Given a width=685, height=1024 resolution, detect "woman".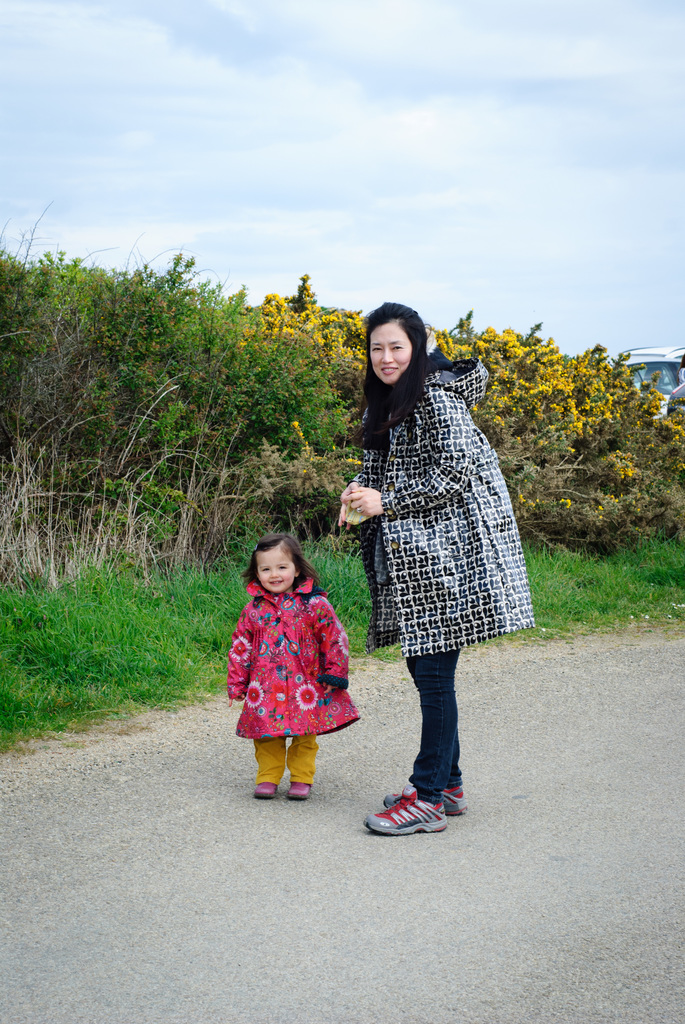
select_region(324, 316, 530, 797).
